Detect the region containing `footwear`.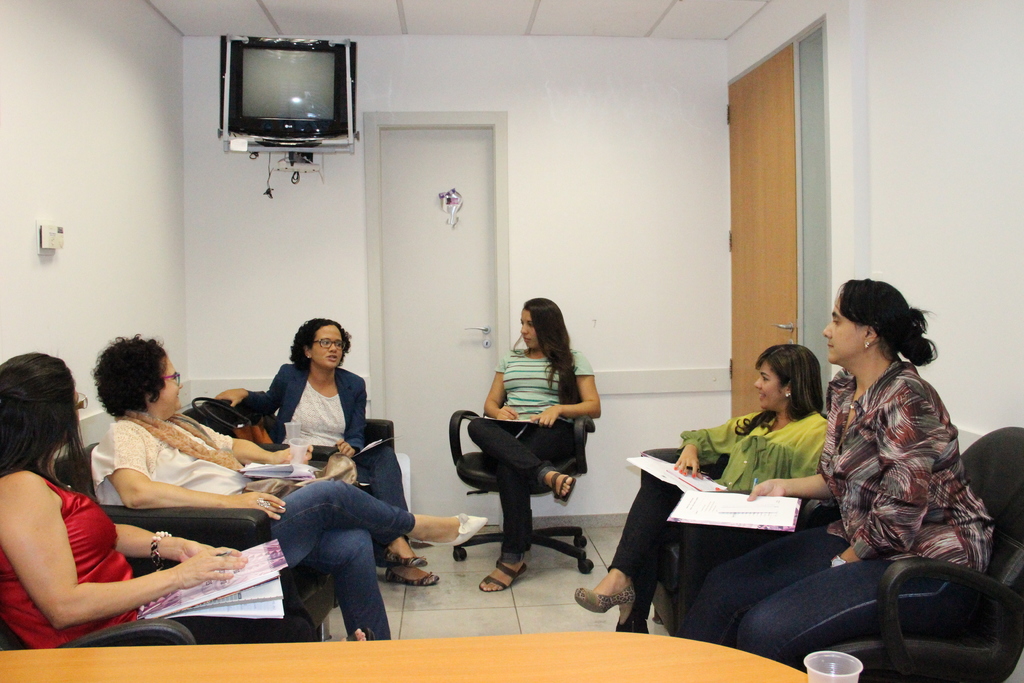
box=[481, 559, 536, 594].
